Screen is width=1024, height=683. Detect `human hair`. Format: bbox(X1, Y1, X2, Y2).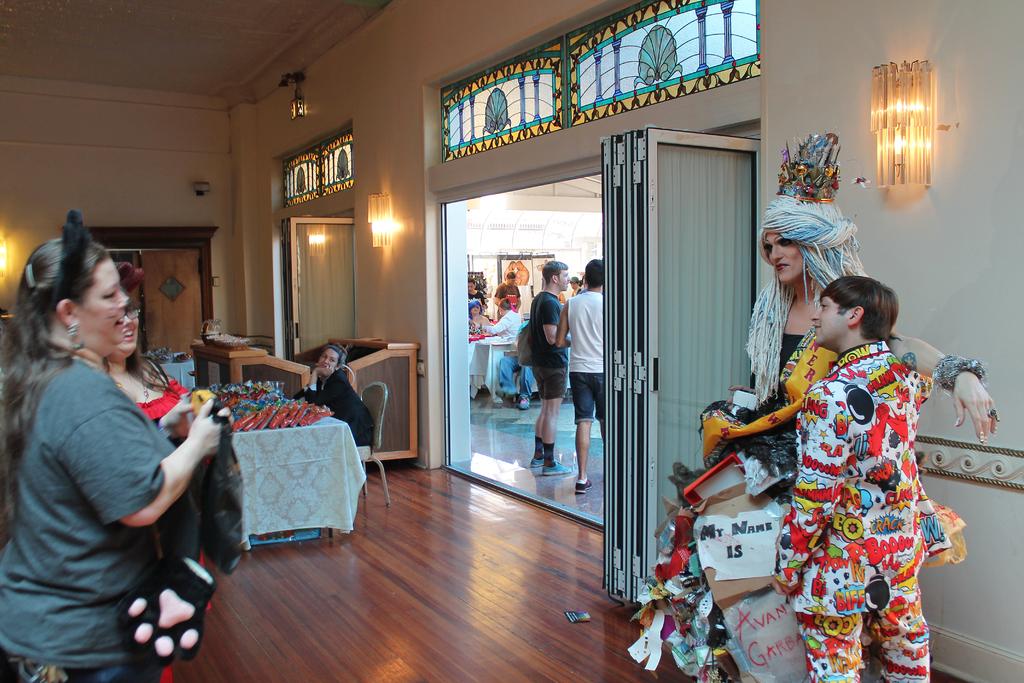
bbox(329, 343, 346, 370).
